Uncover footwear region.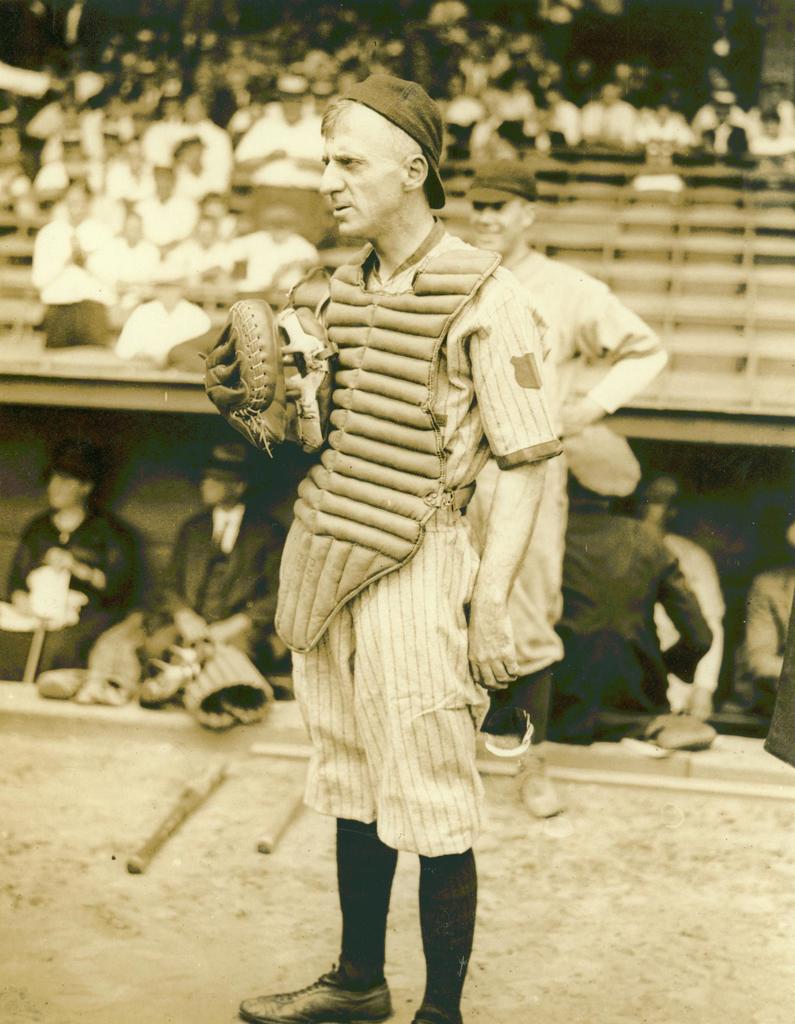
Uncovered: <box>234,954,390,1023</box>.
